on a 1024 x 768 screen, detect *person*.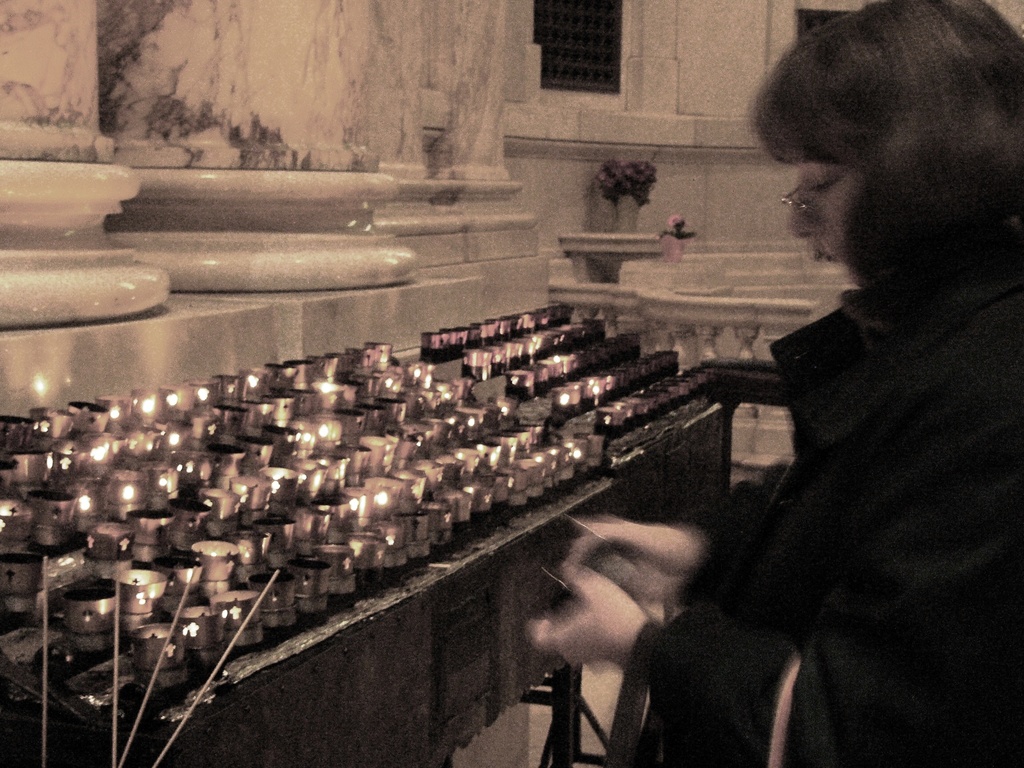
525,0,1023,767.
